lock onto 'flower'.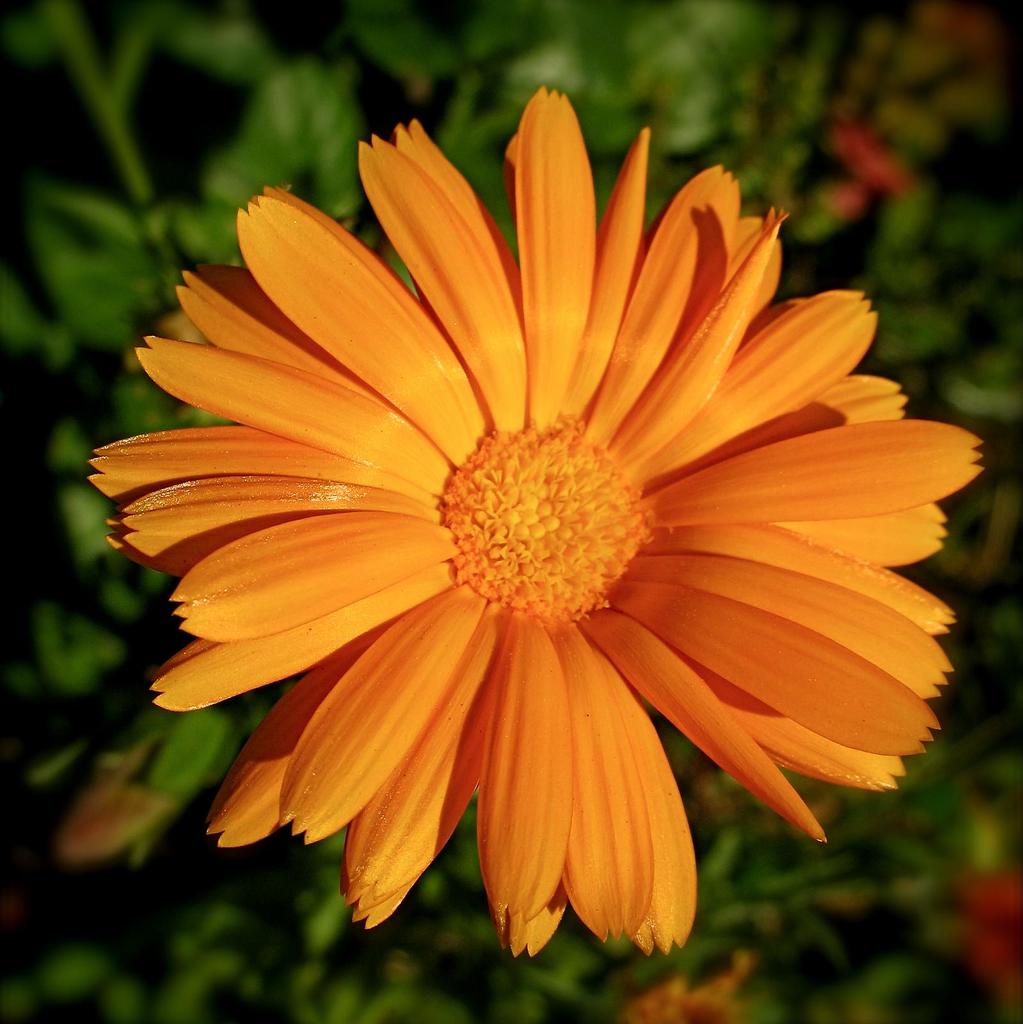
Locked: bbox=(77, 74, 997, 959).
